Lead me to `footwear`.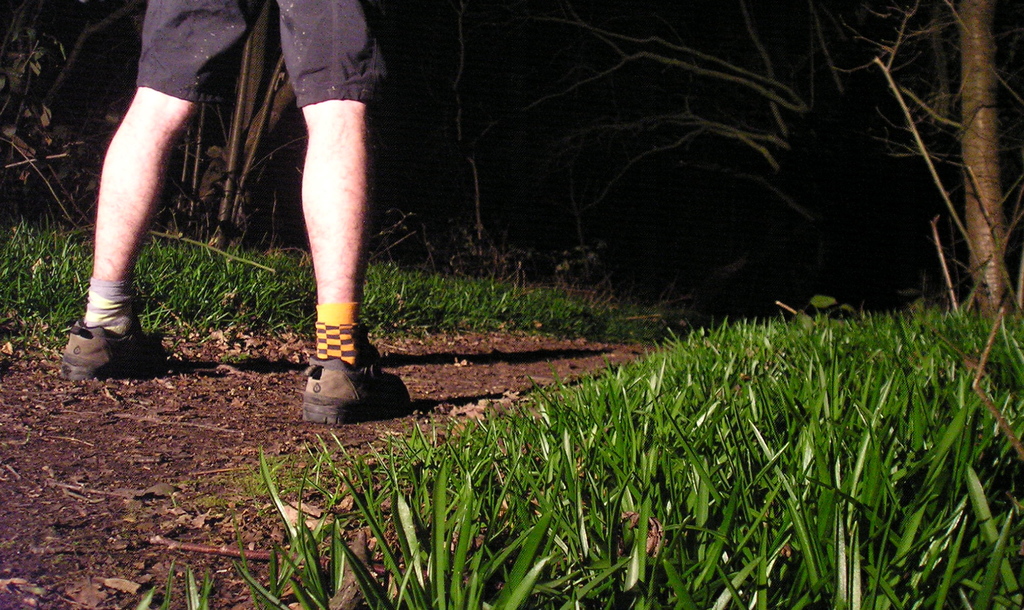
Lead to BBox(64, 321, 177, 376).
